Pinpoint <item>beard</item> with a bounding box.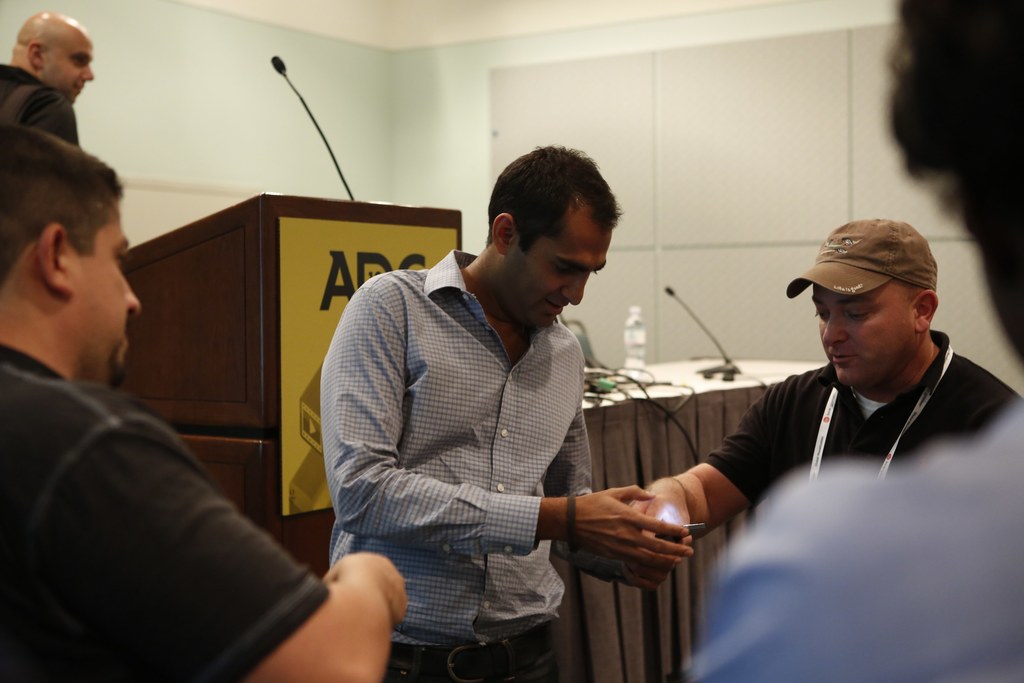
detection(105, 347, 131, 388).
